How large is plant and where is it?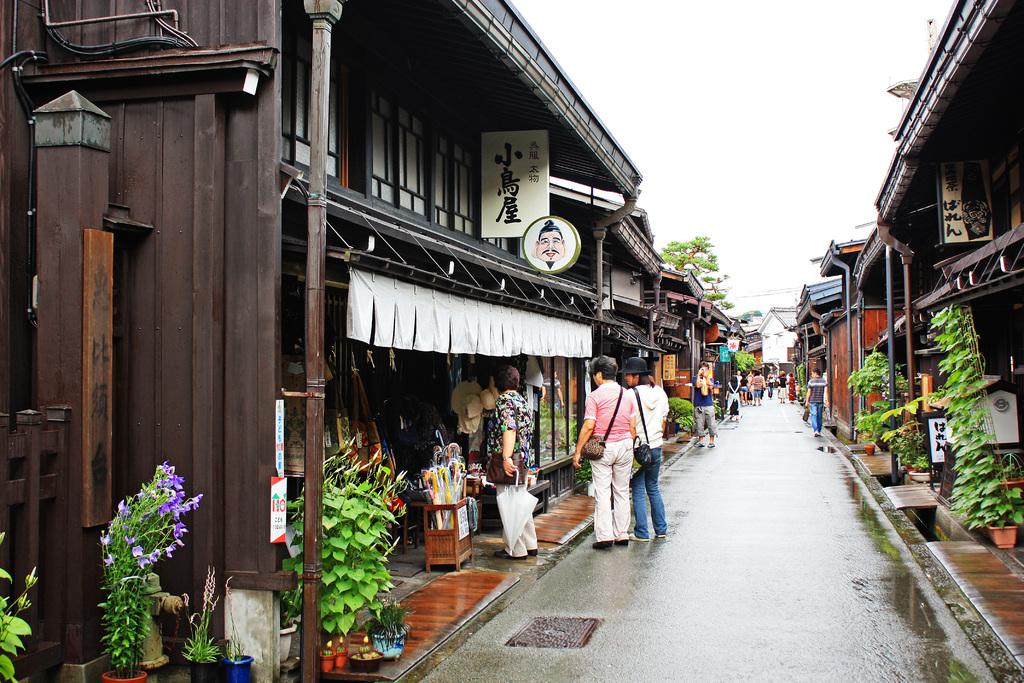
Bounding box: (667, 396, 694, 429).
